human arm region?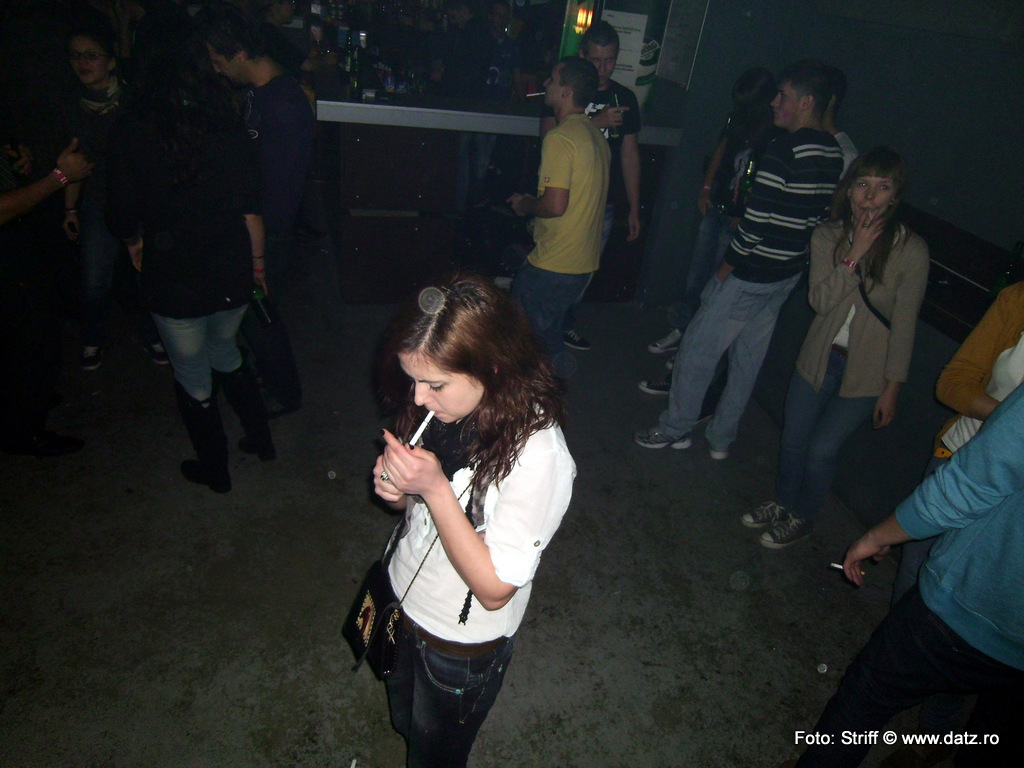
pyautogui.locateOnScreen(933, 289, 1023, 418)
